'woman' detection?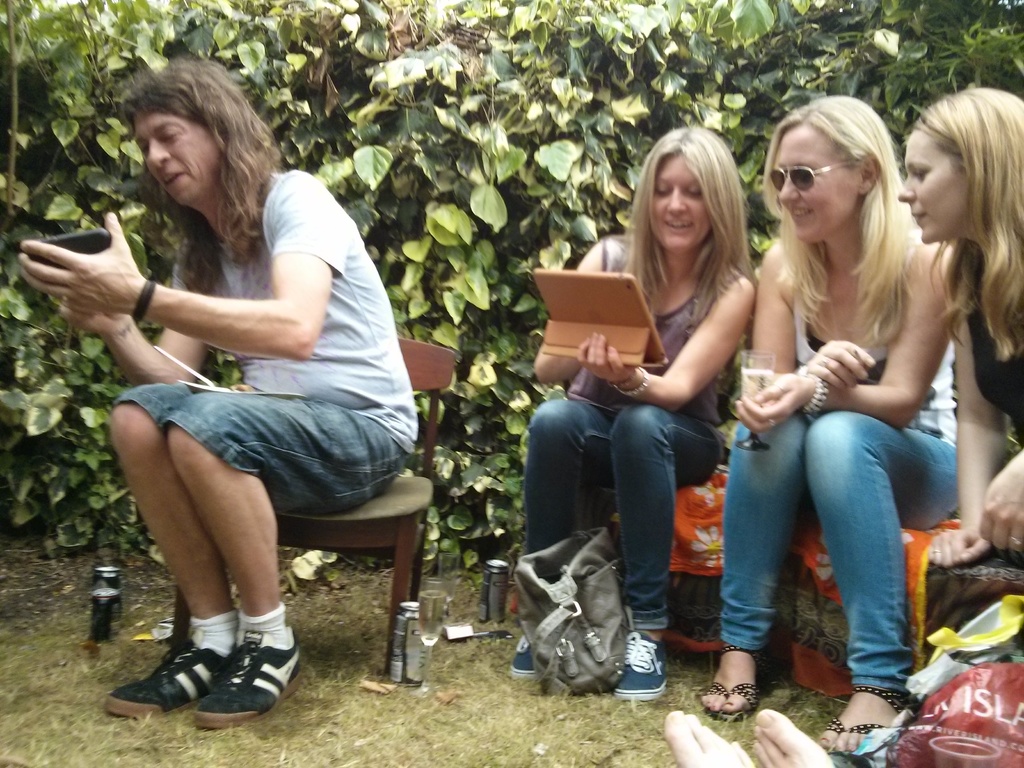
BBox(723, 100, 989, 742)
